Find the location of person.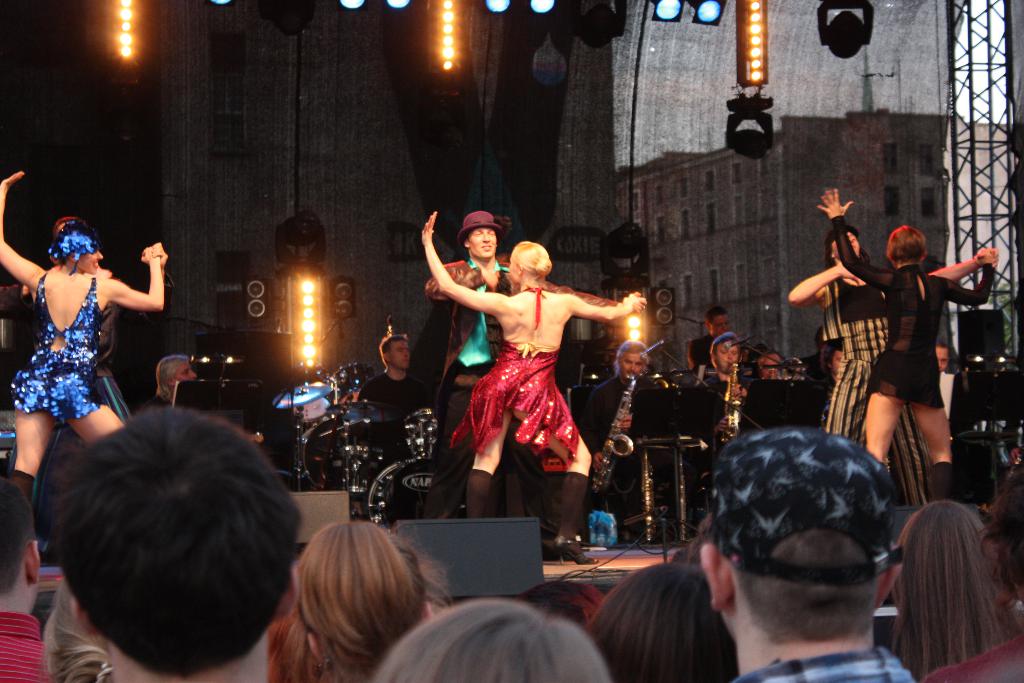
Location: (755, 343, 788, 381).
